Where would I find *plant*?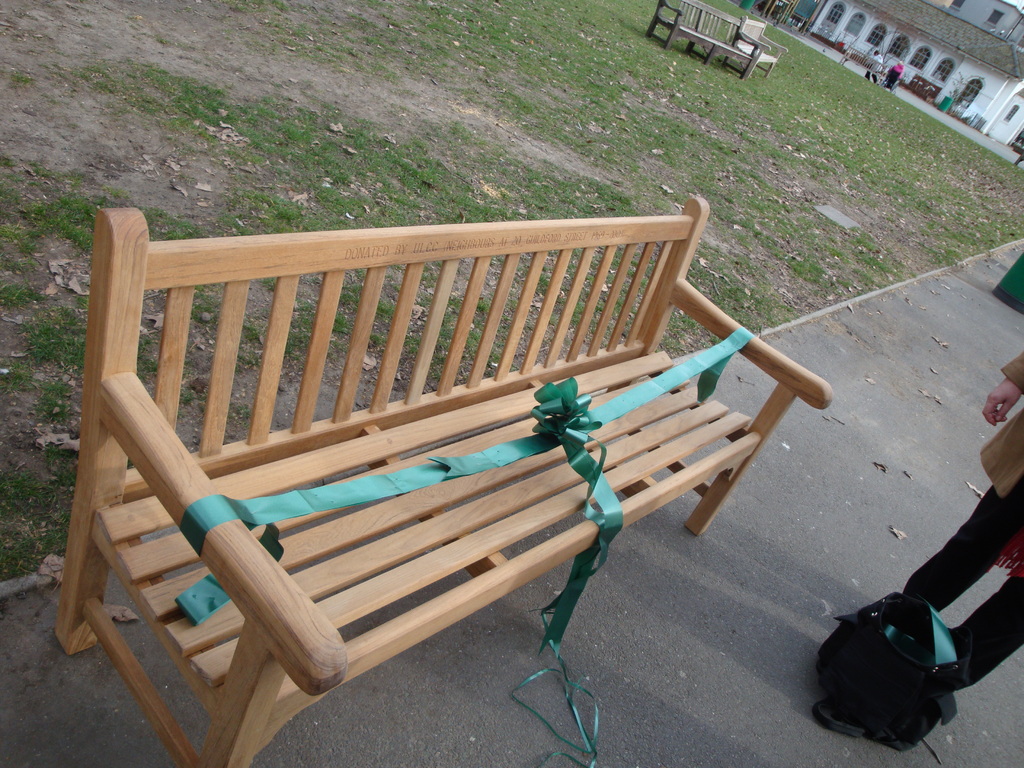
At 26 303 87 373.
